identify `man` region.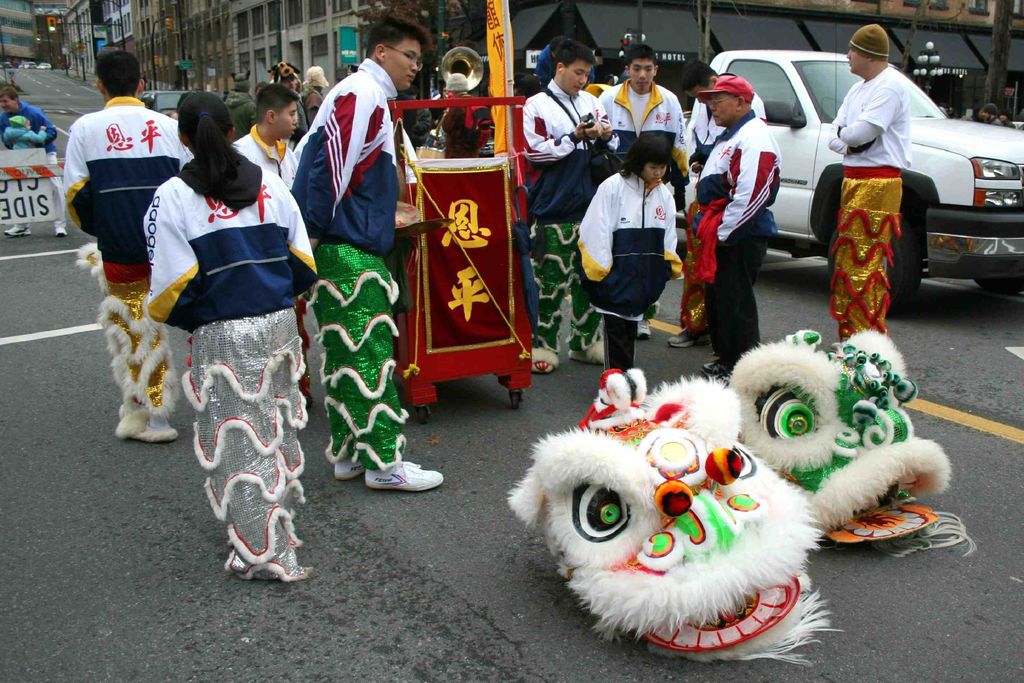
Region: 520 35 612 375.
